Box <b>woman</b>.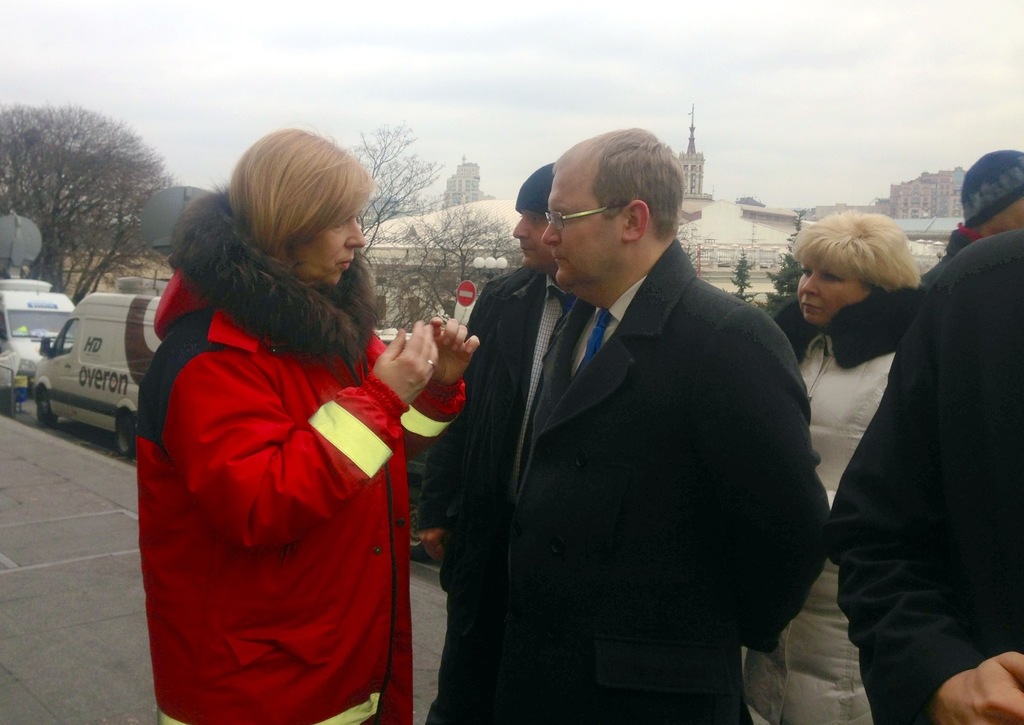
region(129, 129, 483, 724).
